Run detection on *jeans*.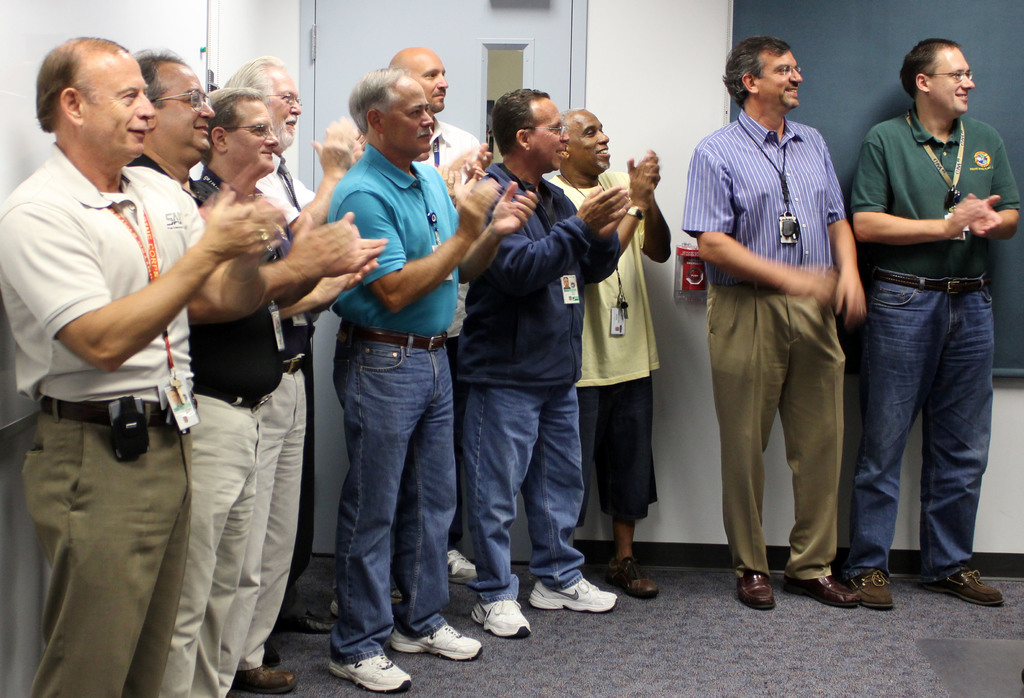
Result: 239/374/305/668.
